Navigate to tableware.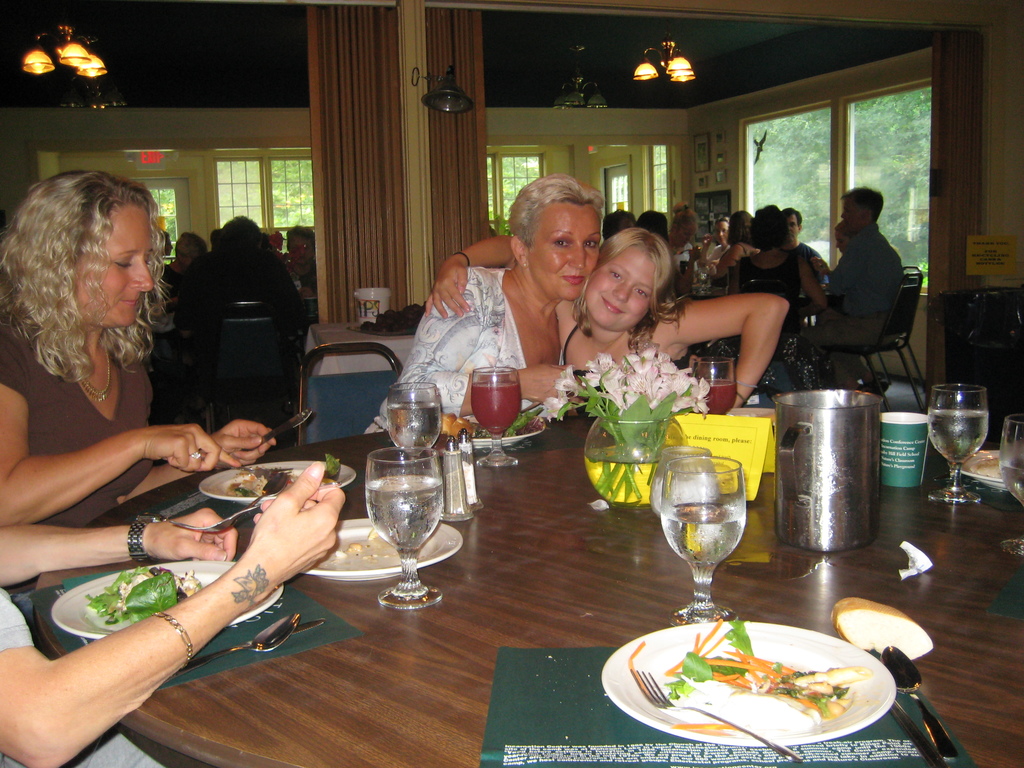
Navigation target: 659 458 747 627.
